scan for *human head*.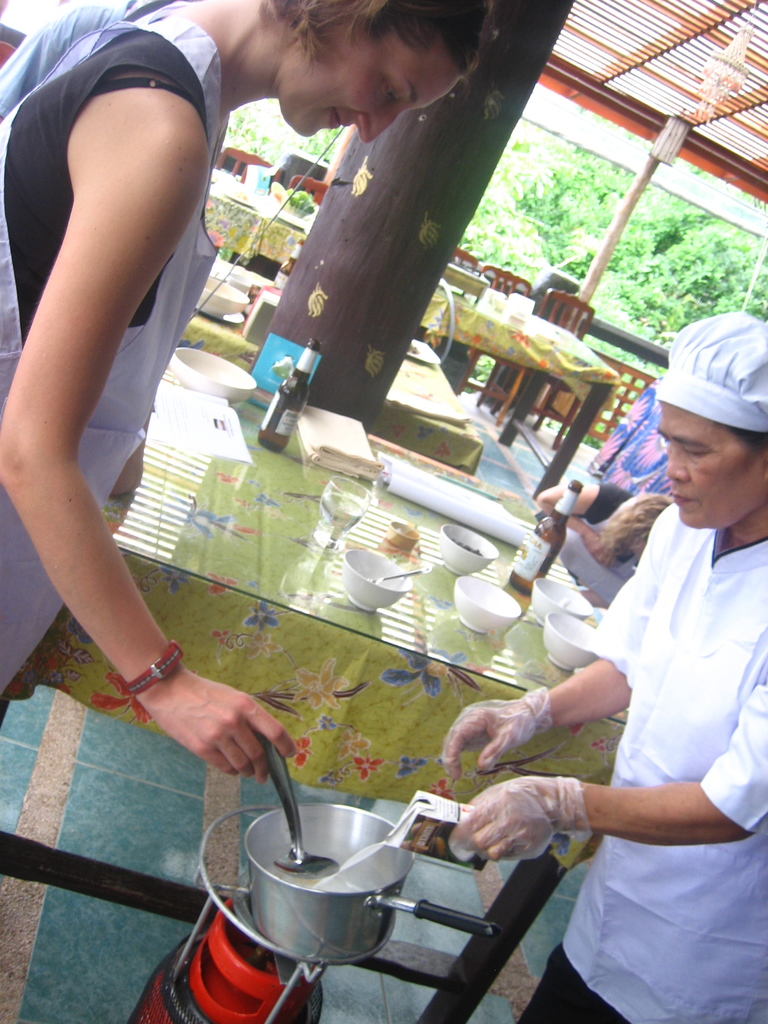
Scan result: [x1=273, y1=1, x2=497, y2=142].
